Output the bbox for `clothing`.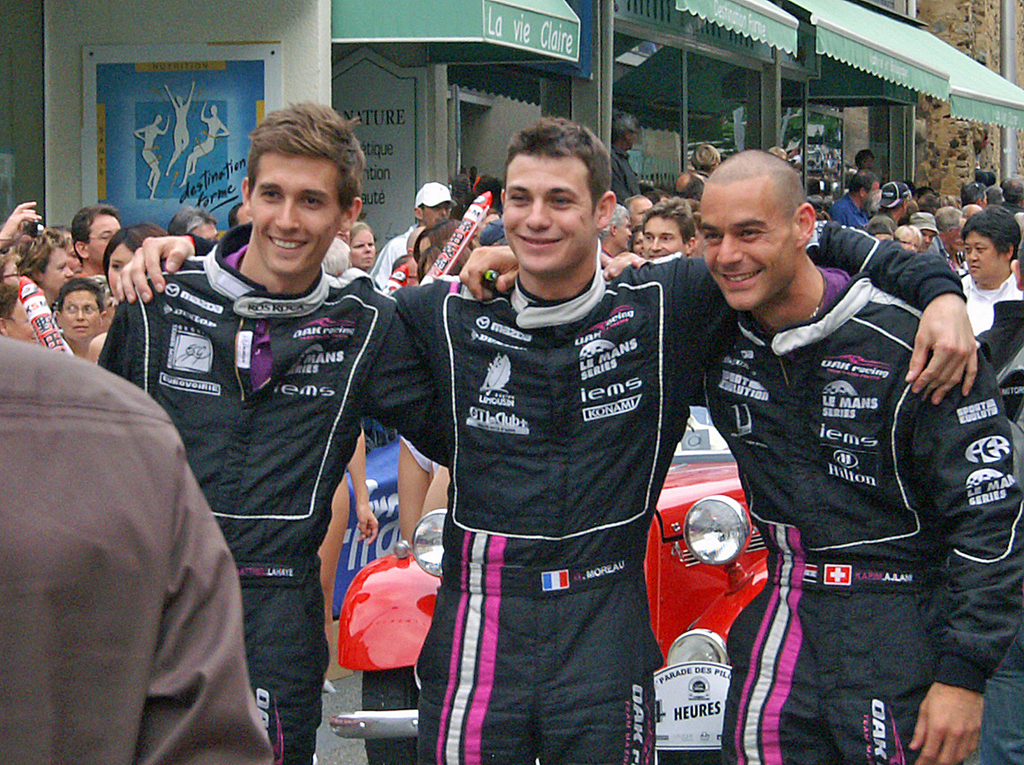
181/232/966/764.
